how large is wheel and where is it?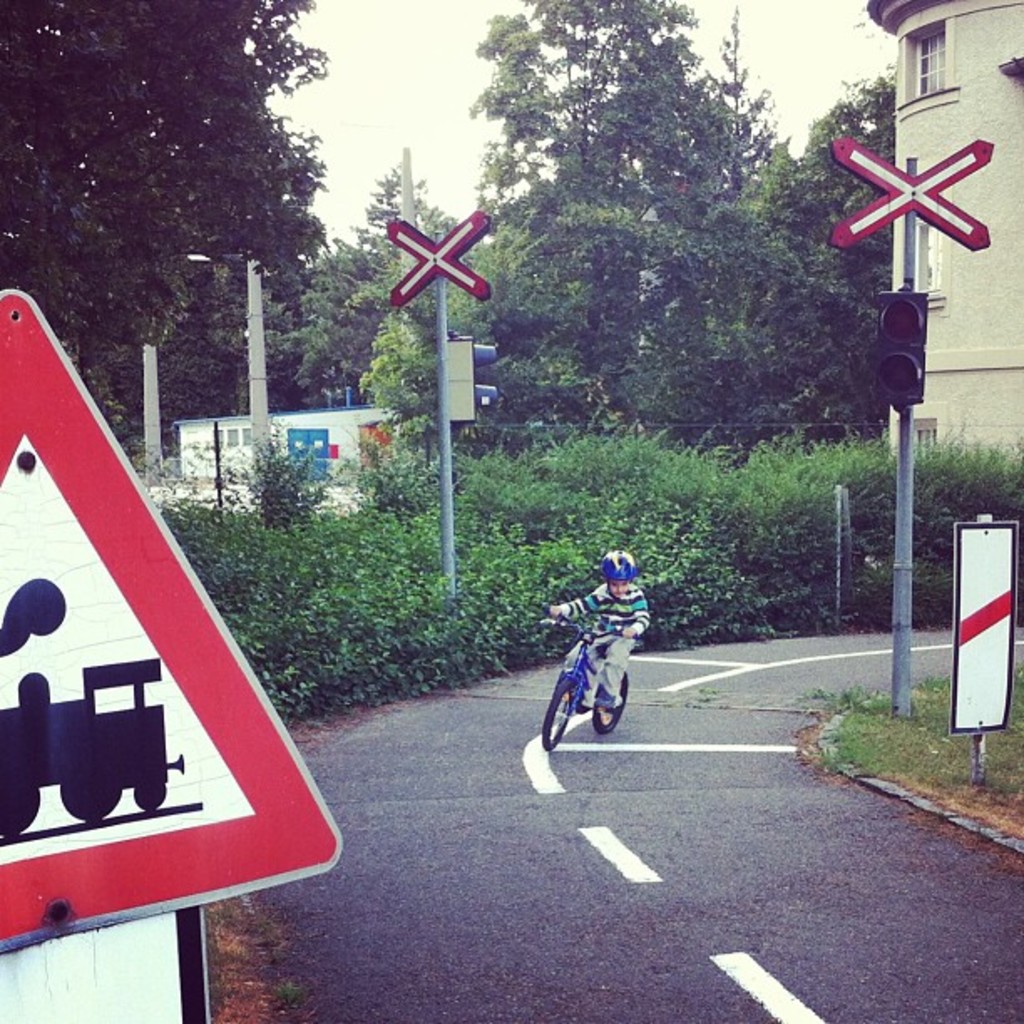
Bounding box: rect(592, 671, 629, 735).
